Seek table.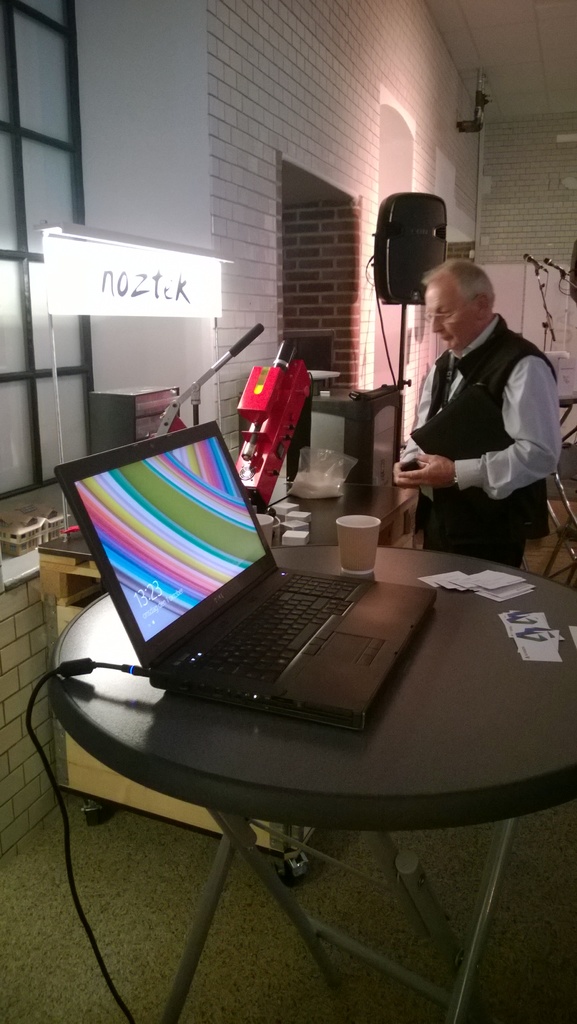
[x1=310, y1=388, x2=408, y2=500].
